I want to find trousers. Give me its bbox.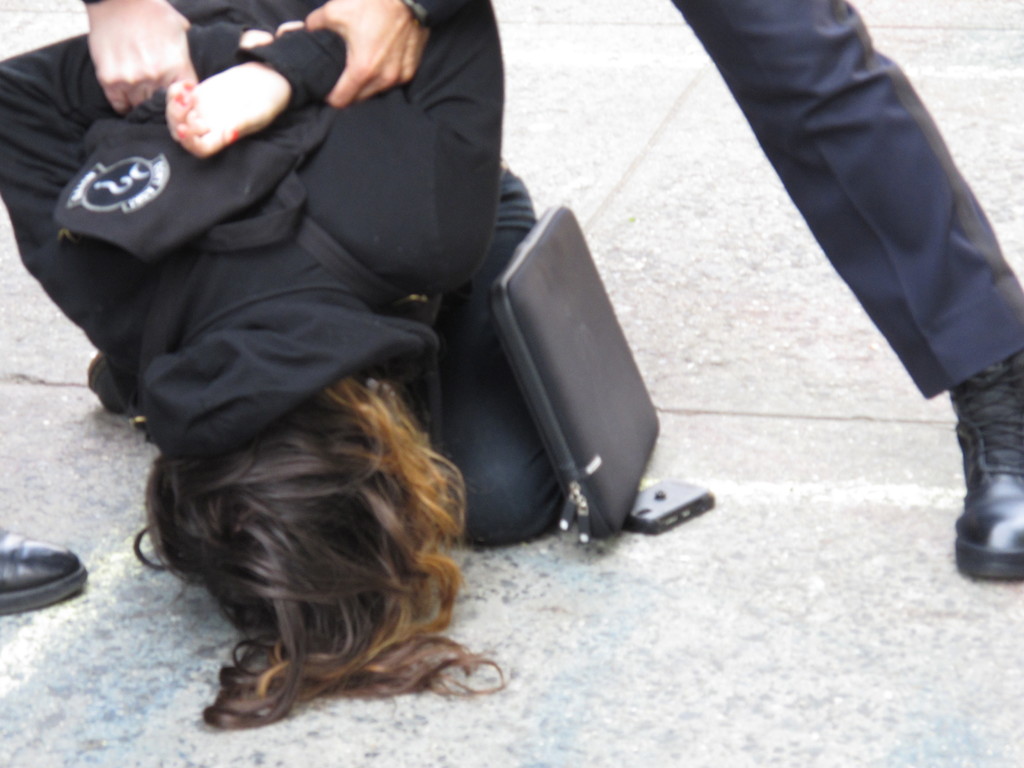
620, 0, 1019, 463.
